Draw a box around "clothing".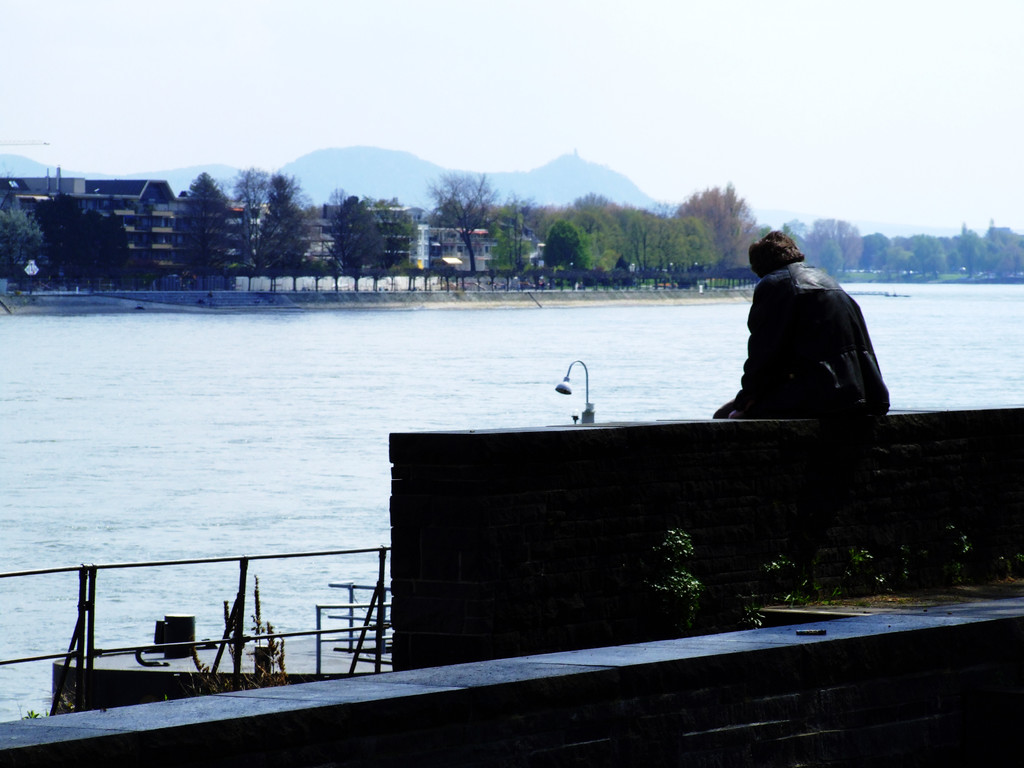
detection(714, 262, 890, 418).
